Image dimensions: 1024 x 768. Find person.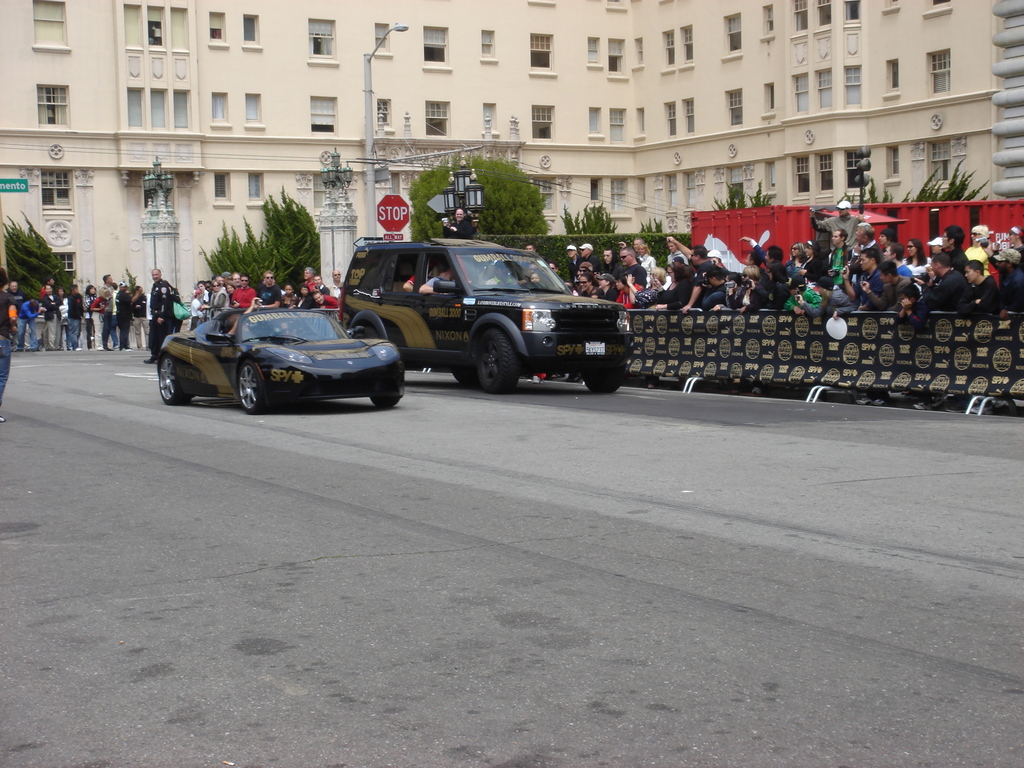
[68,283,81,348].
